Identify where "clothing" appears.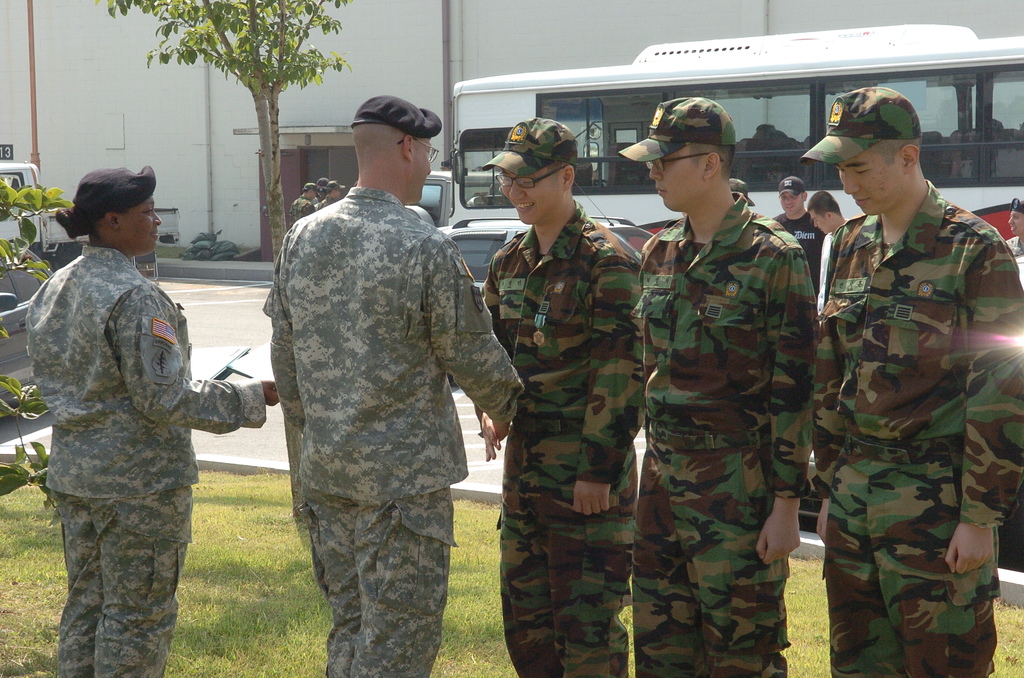
Appears at {"left": 477, "top": 201, "right": 646, "bottom": 677}.
